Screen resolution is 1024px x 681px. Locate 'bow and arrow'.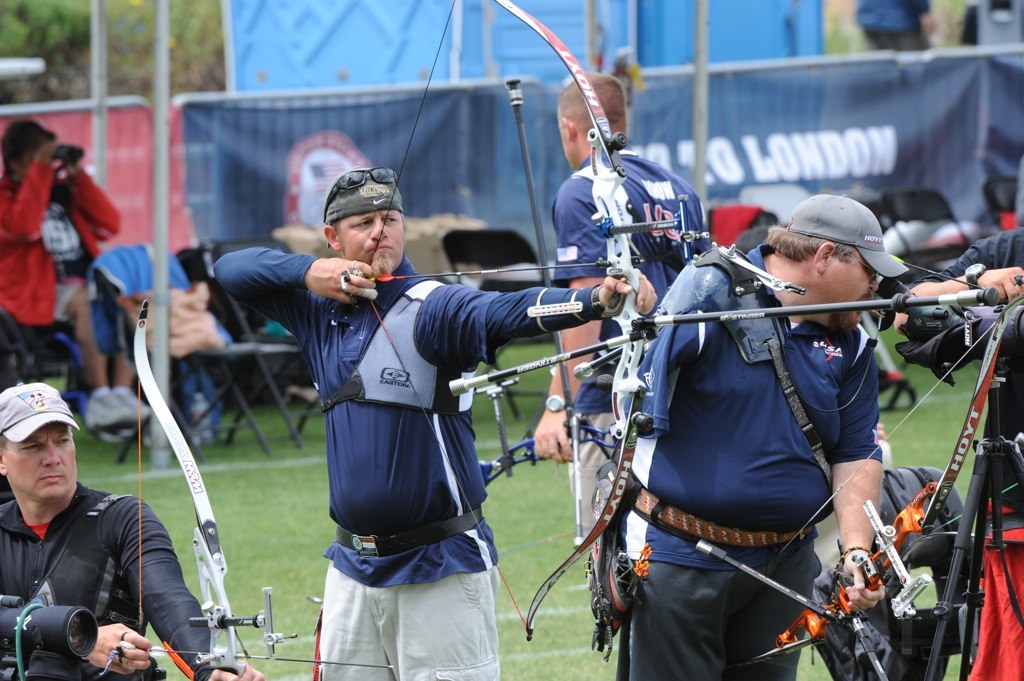
<bbox>365, 0, 1000, 641</bbox>.
